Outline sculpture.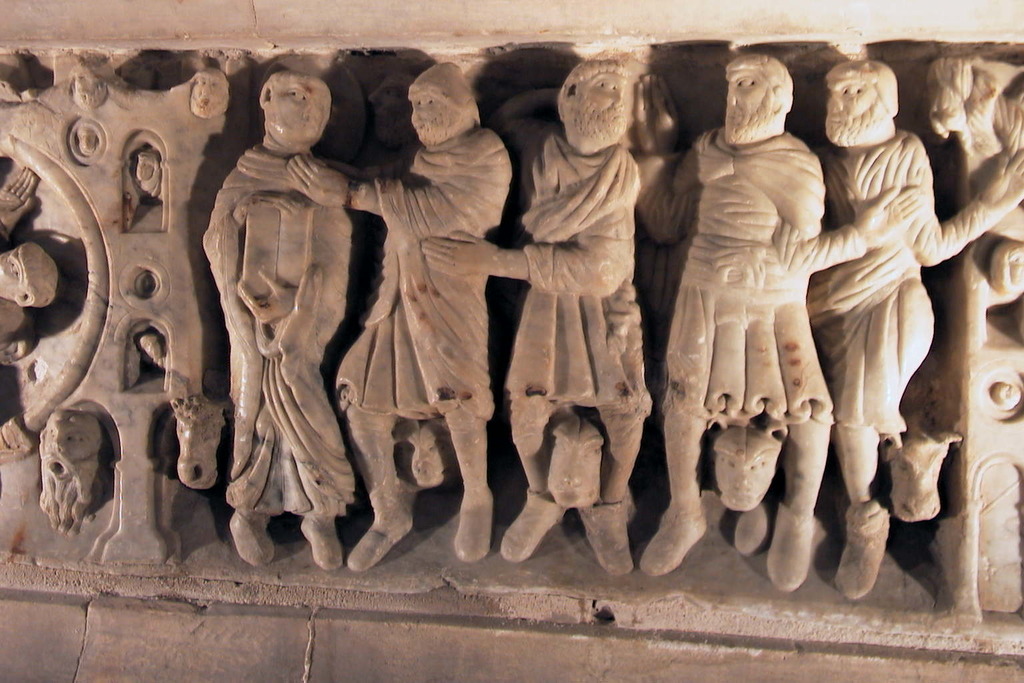
Outline: 285, 62, 509, 574.
